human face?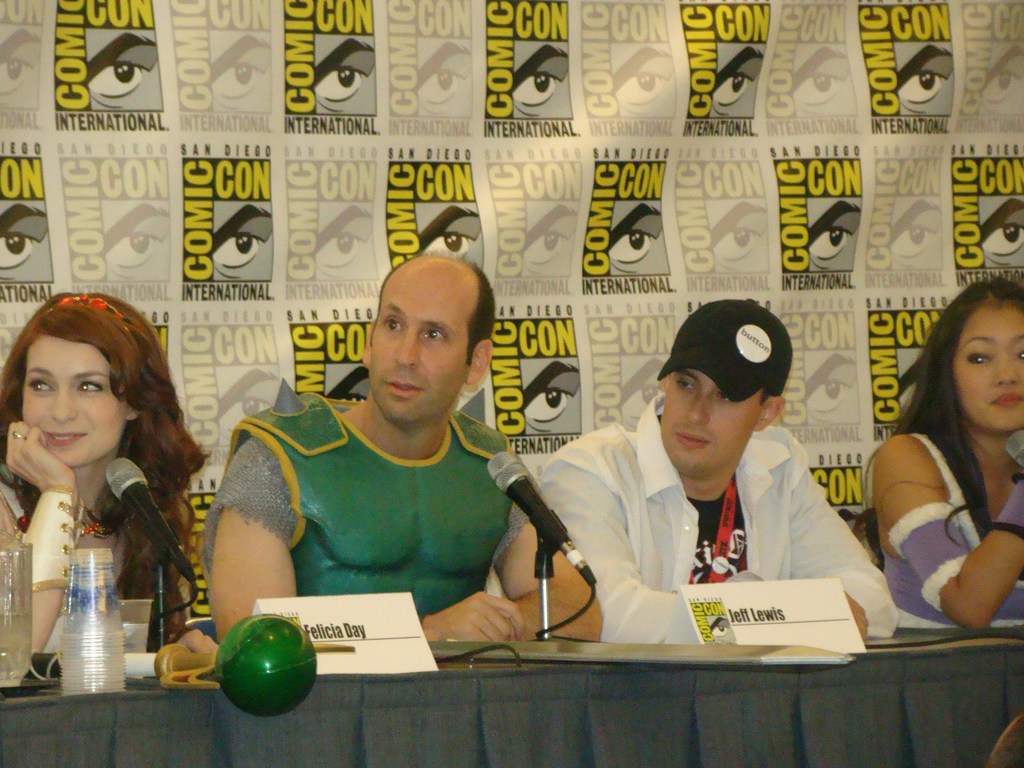
x1=615, y1=355, x2=669, y2=429
